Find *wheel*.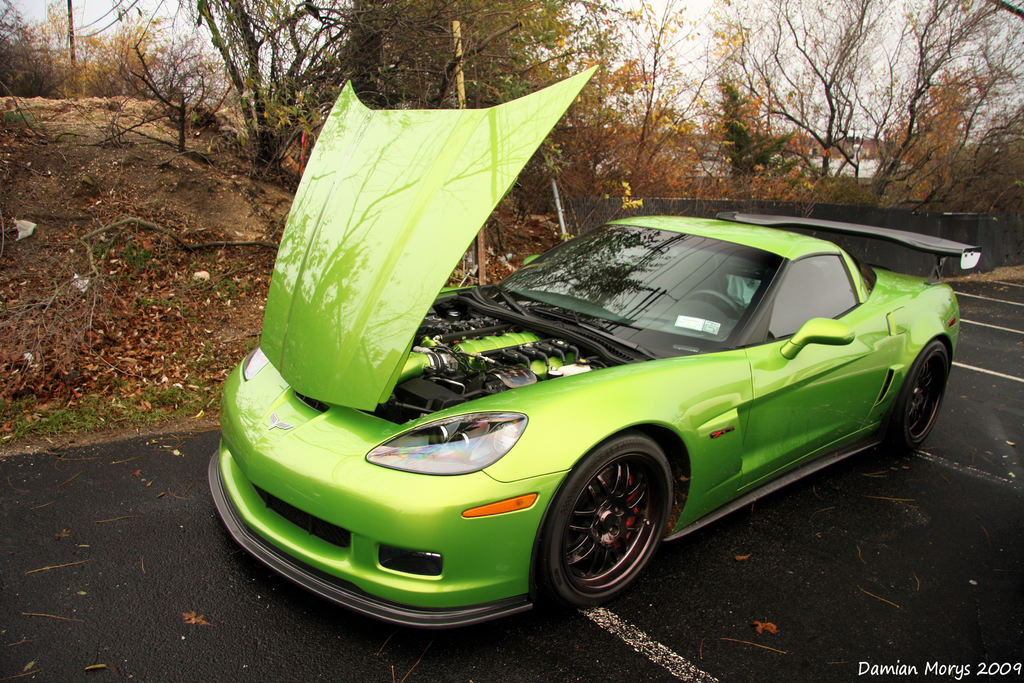
left=881, top=338, right=951, bottom=454.
